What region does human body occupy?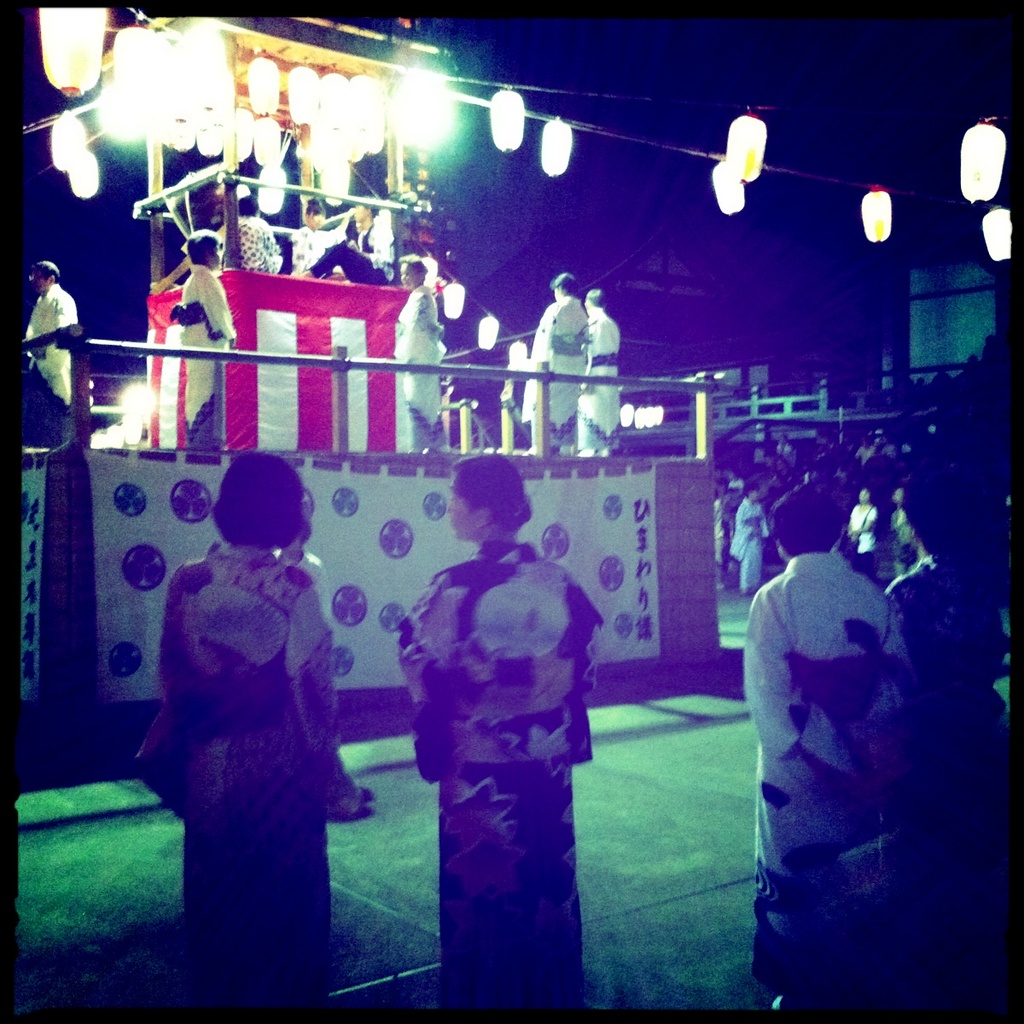
21/283/90/450.
